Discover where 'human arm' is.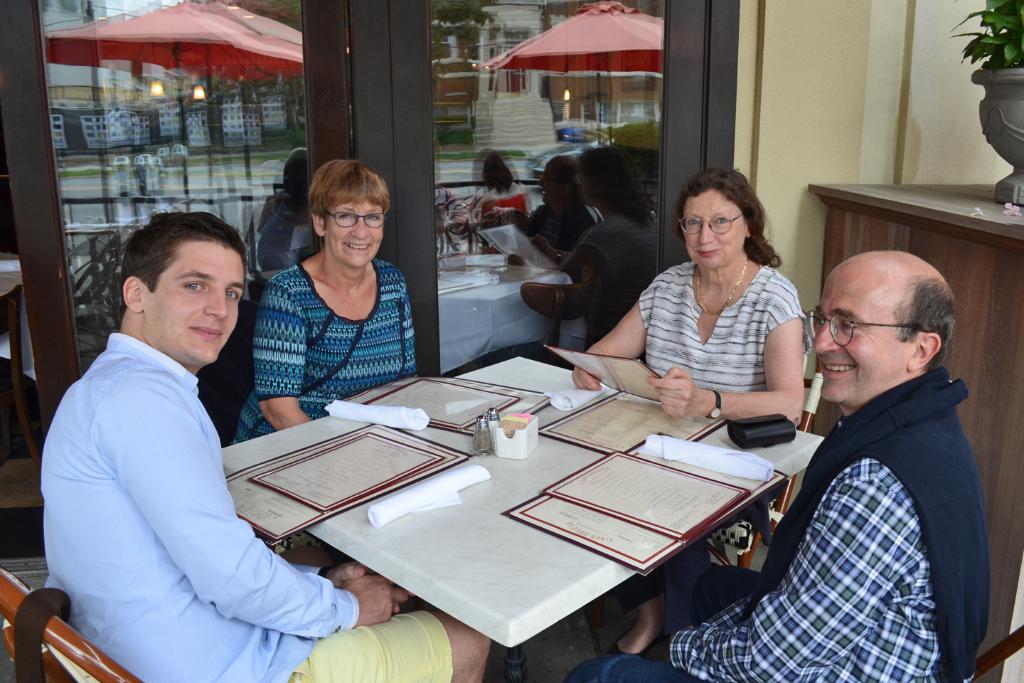
Discovered at locate(101, 375, 407, 639).
